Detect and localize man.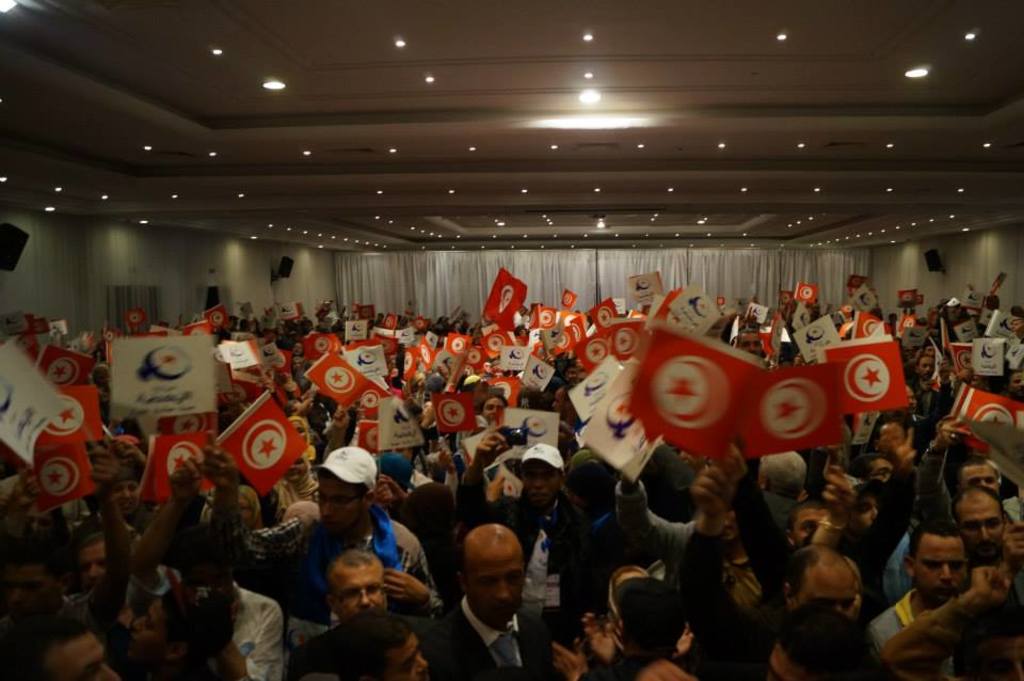
Localized at x1=77, y1=533, x2=105, y2=586.
